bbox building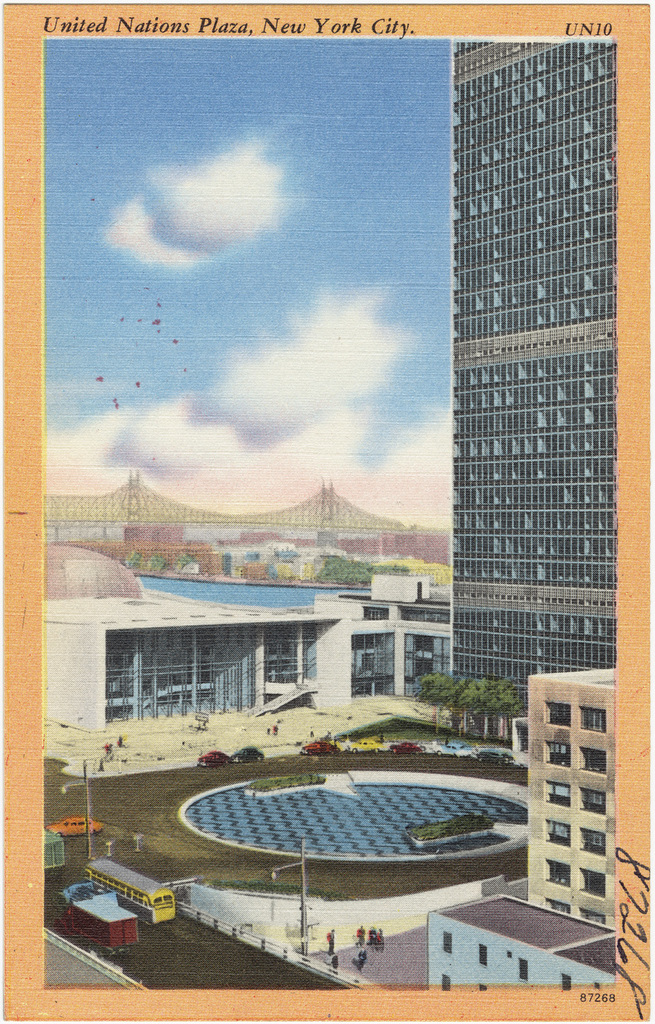
pyautogui.locateOnScreen(525, 668, 615, 926)
